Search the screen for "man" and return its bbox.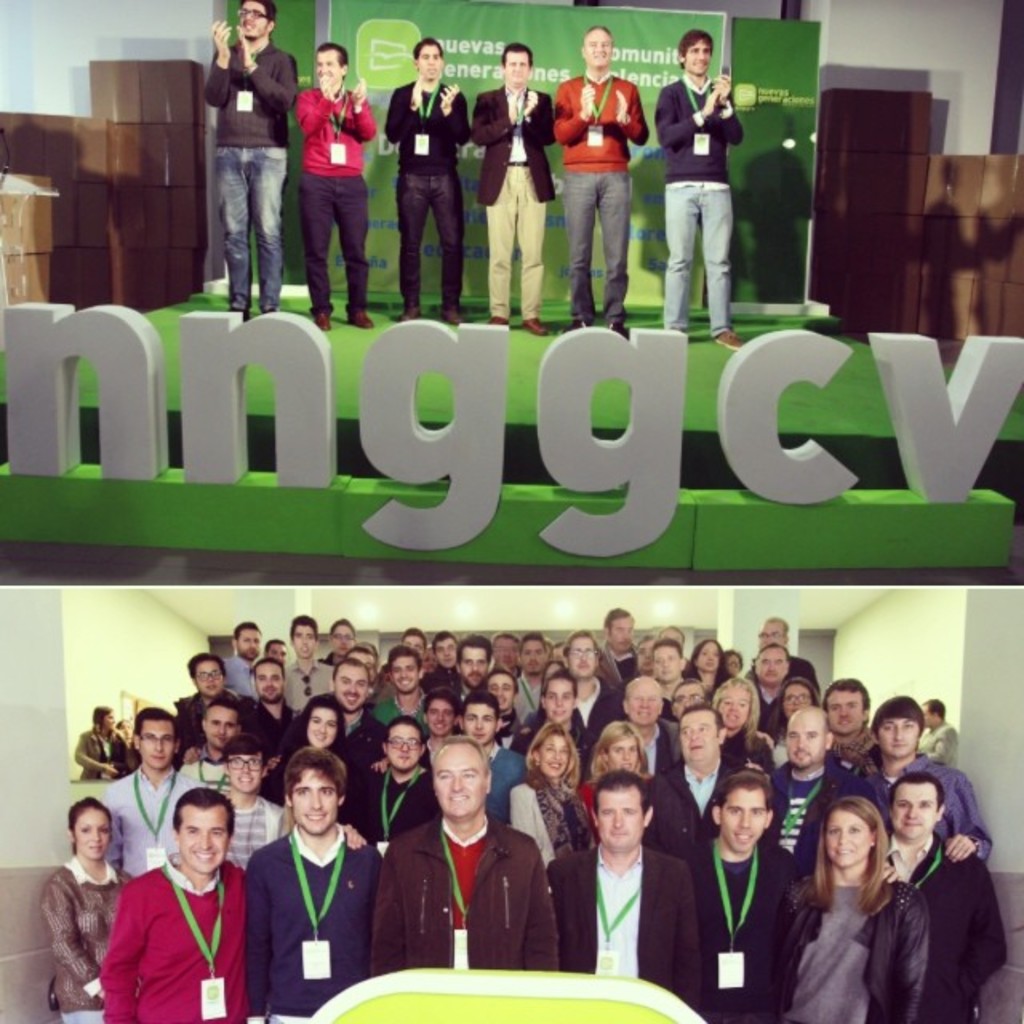
Found: (x1=552, y1=22, x2=650, y2=339).
